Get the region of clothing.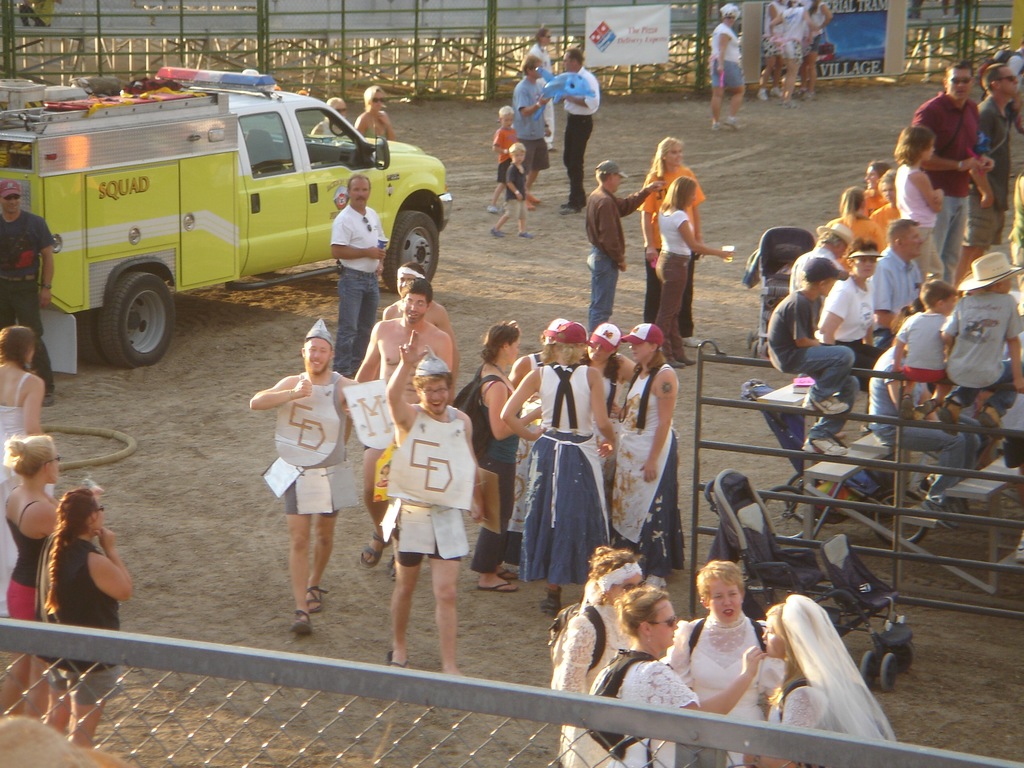
(x1=652, y1=207, x2=695, y2=364).
